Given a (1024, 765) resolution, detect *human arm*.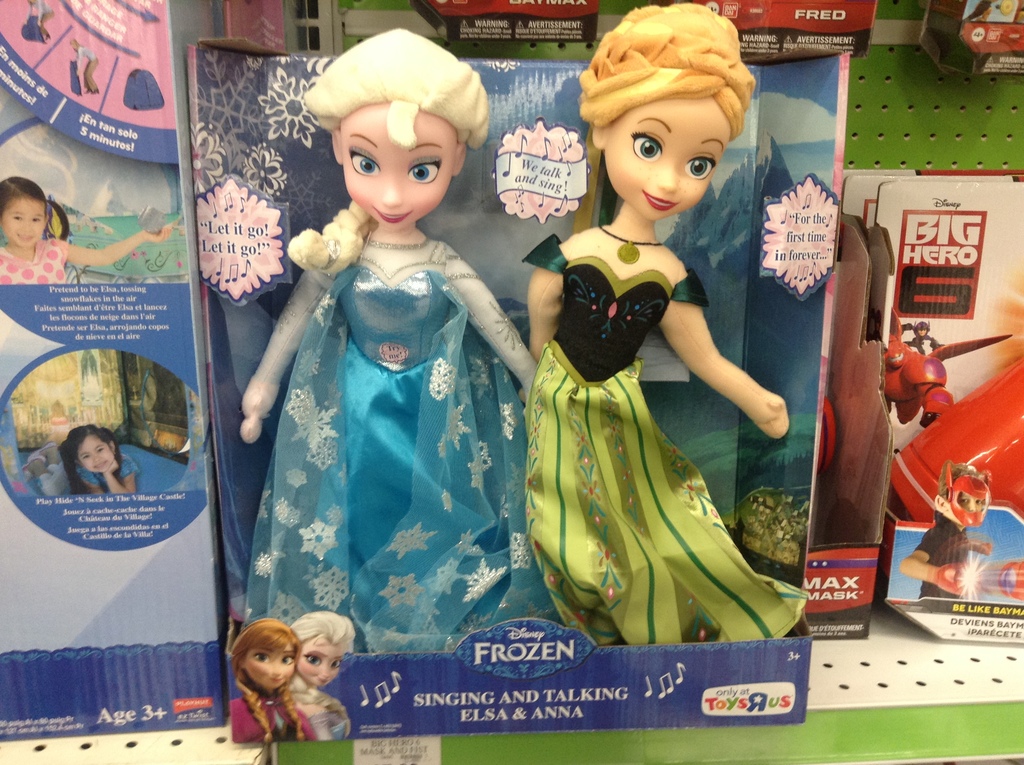
[left=236, top=266, right=330, bottom=444].
